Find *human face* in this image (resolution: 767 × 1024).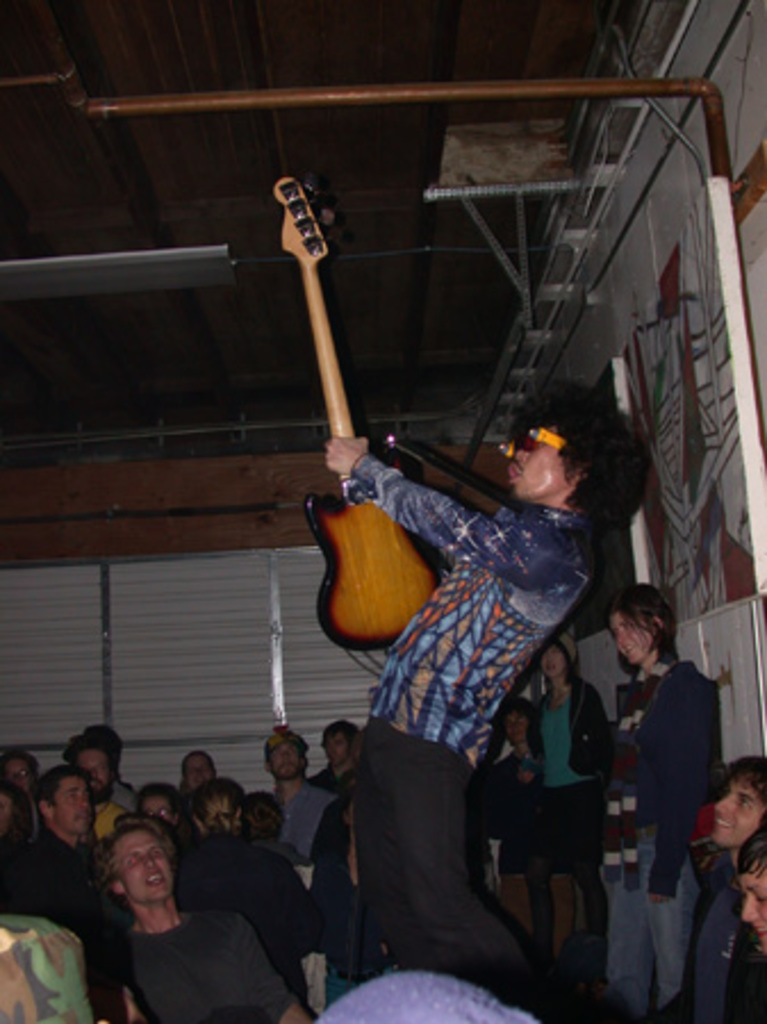
(102,821,171,901).
